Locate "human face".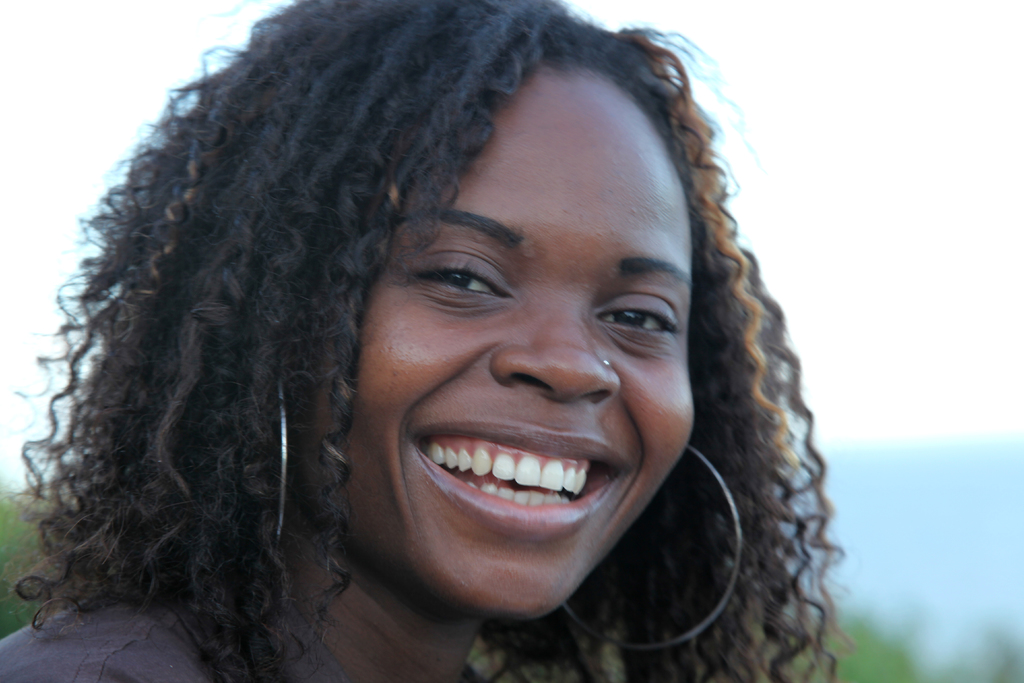
Bounding box: 316,94,696,620.
